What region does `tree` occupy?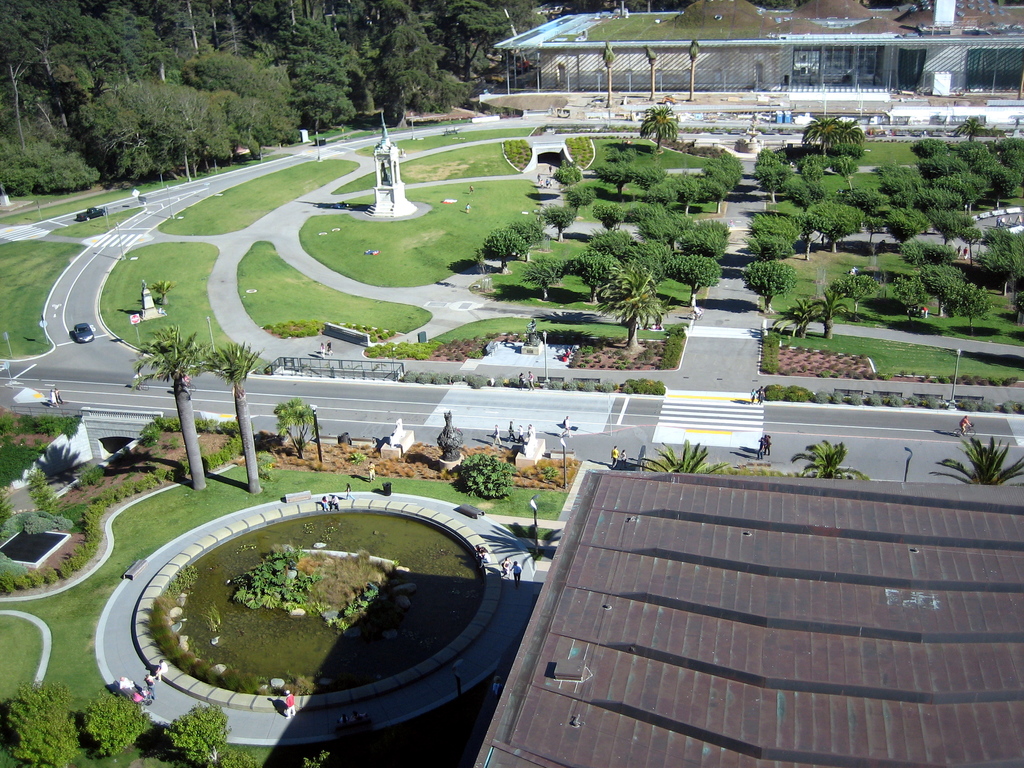
{"left": 836, "top": 185, "right": 886, "bottom": 215}.
